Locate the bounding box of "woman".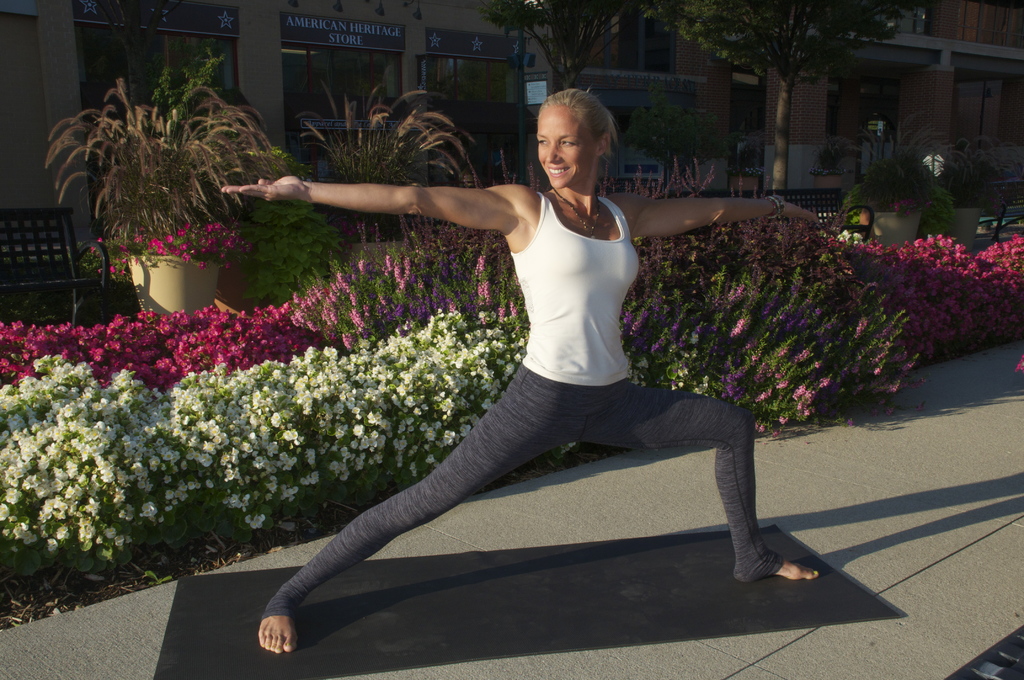
Bounding box: rect(239, 51, 788, 642).
